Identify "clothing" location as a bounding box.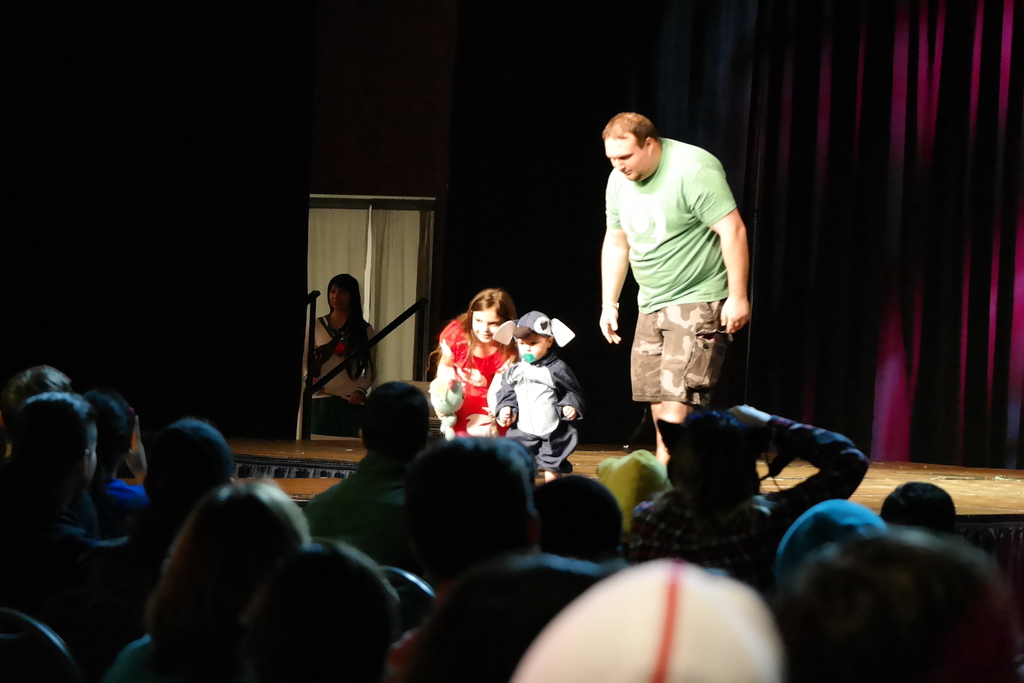
x1=604, y1=107, x2=757, y2=420.
